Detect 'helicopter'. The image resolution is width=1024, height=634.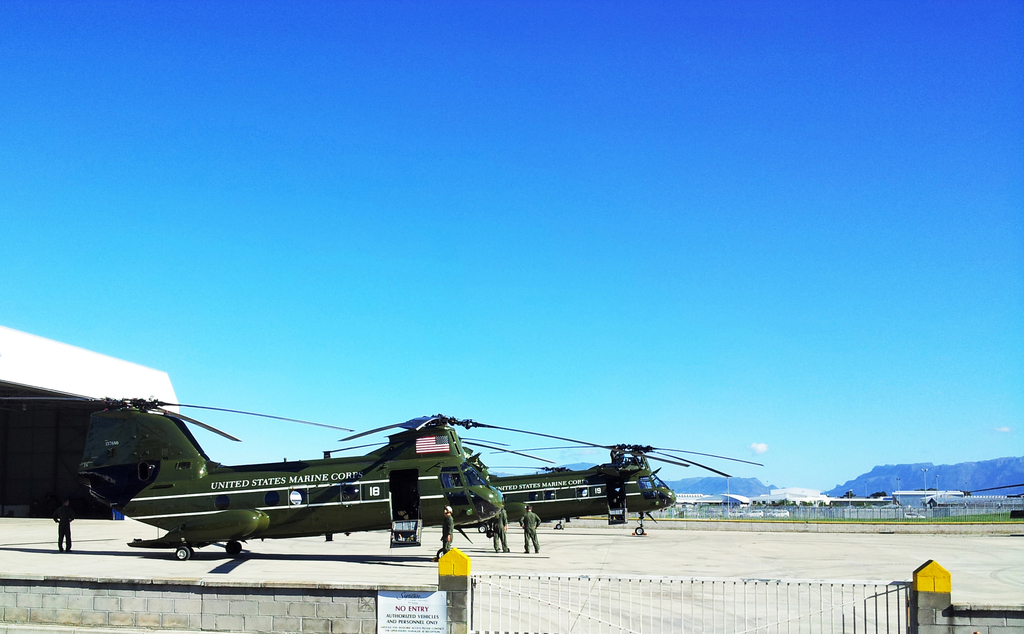
0:397:641:562.
